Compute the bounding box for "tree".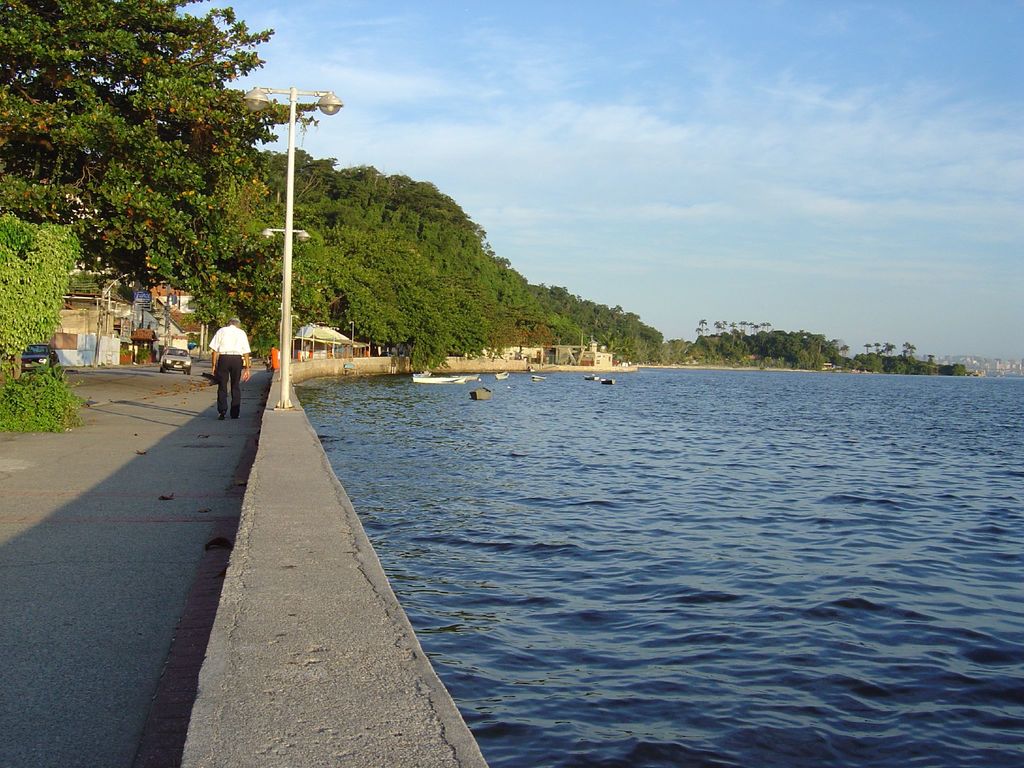
x1=860, y1=355, x2=896, y2=370.
